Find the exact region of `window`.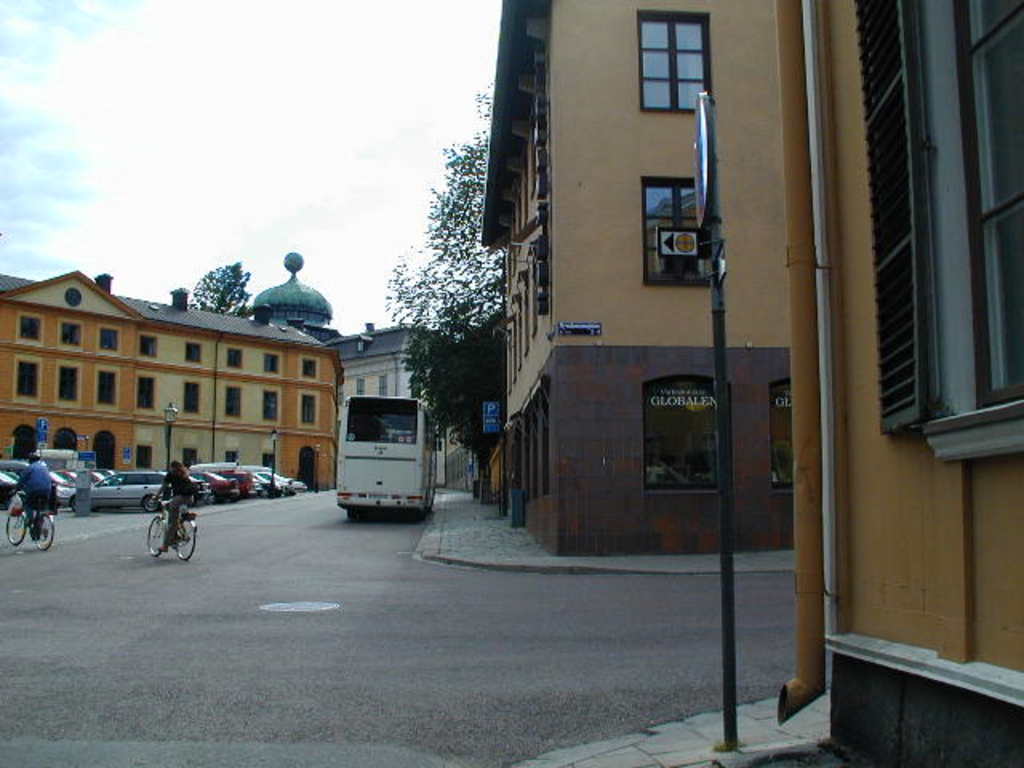
Exact region: [768,376,794,491].
